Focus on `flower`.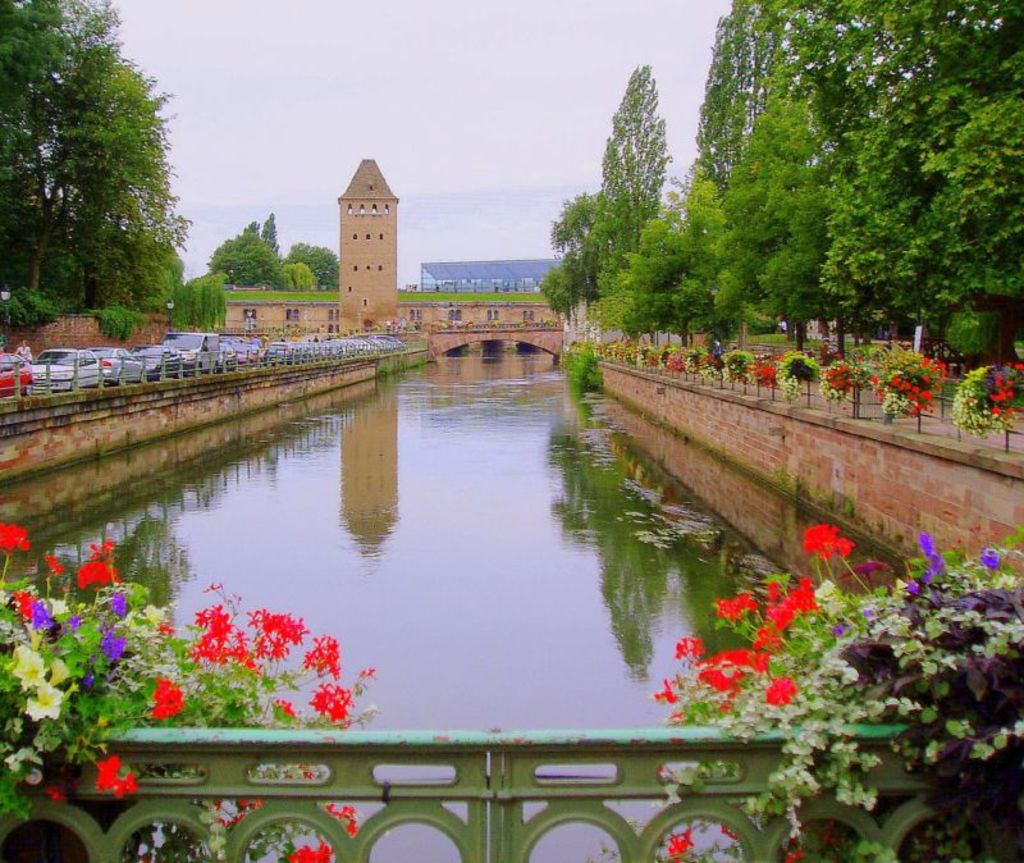
Focused at l=666, t=827, r=694, b=862.
